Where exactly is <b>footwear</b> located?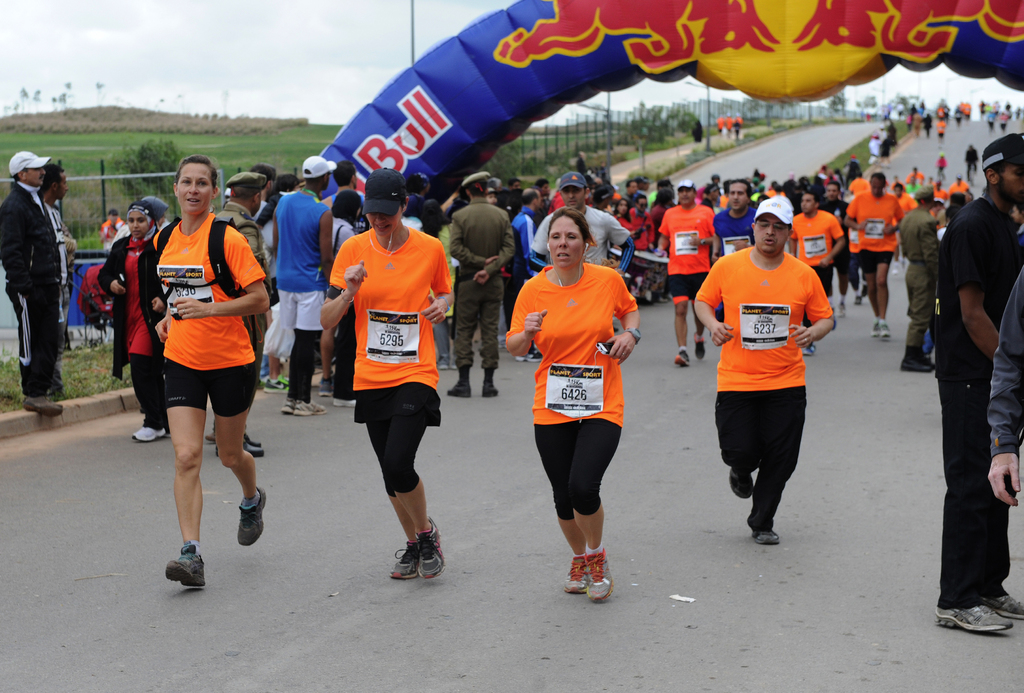
Its bounding box is l=237, t=481, r=268, b=545.
